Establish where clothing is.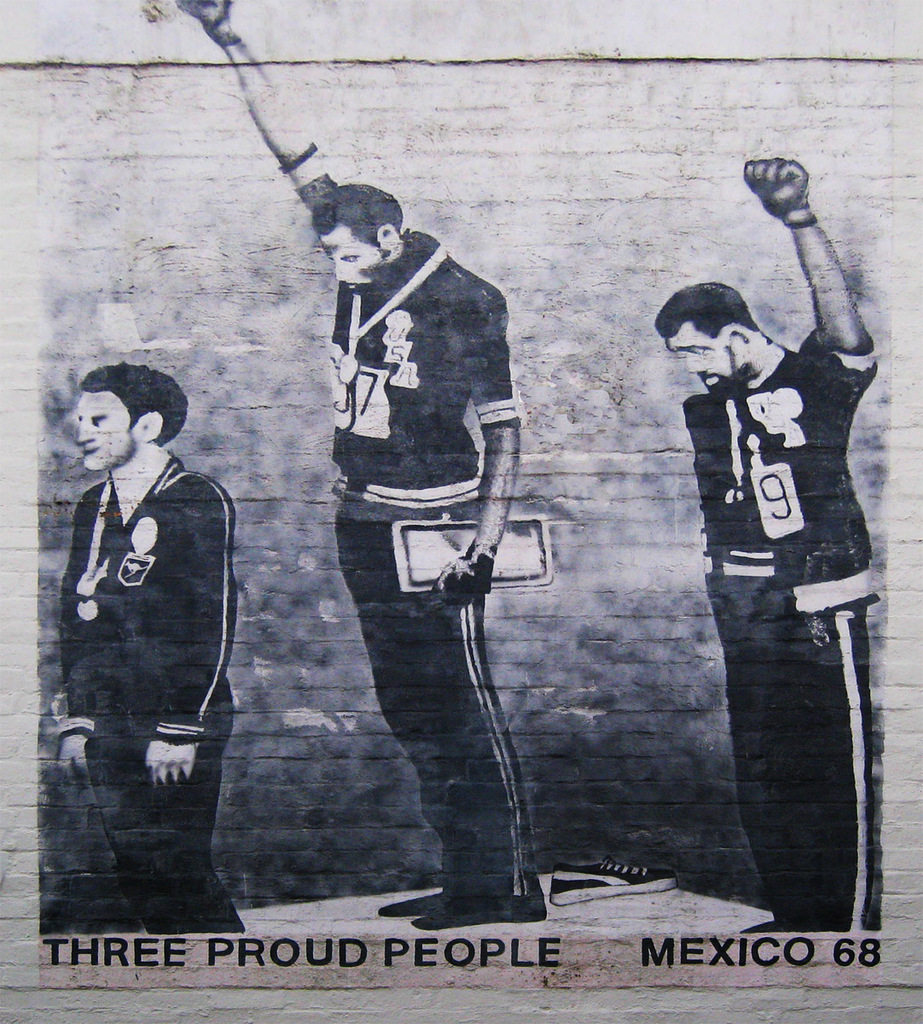
Established at {"x1": 328, "y1": 230, "x2": 553, "y2": 899}.
